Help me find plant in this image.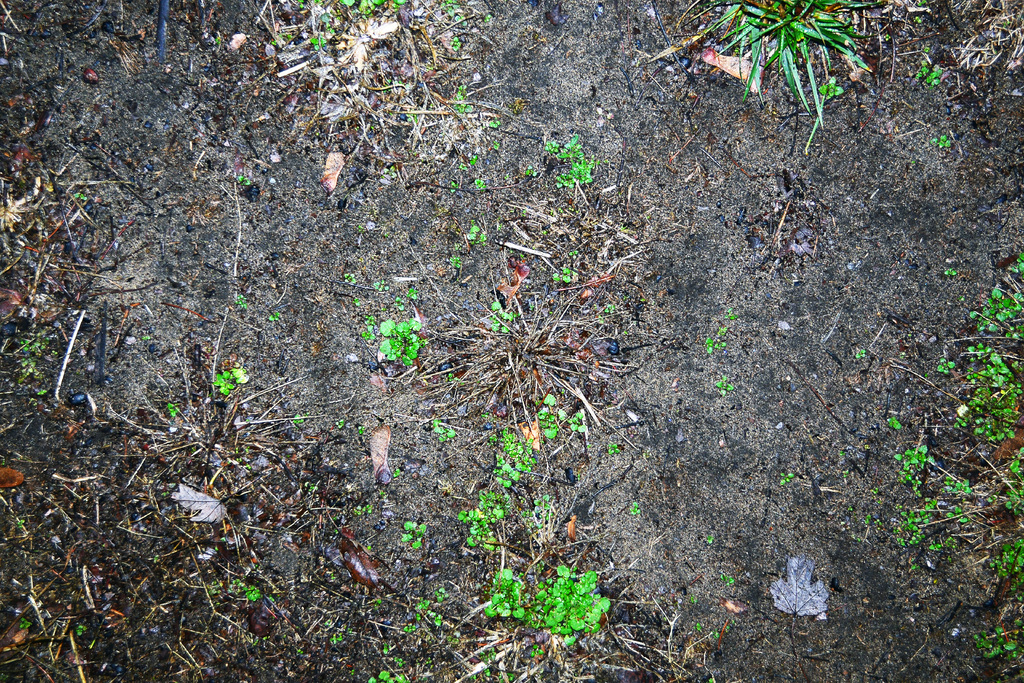
Found it: bbox=[706, 535, 714, 544].
